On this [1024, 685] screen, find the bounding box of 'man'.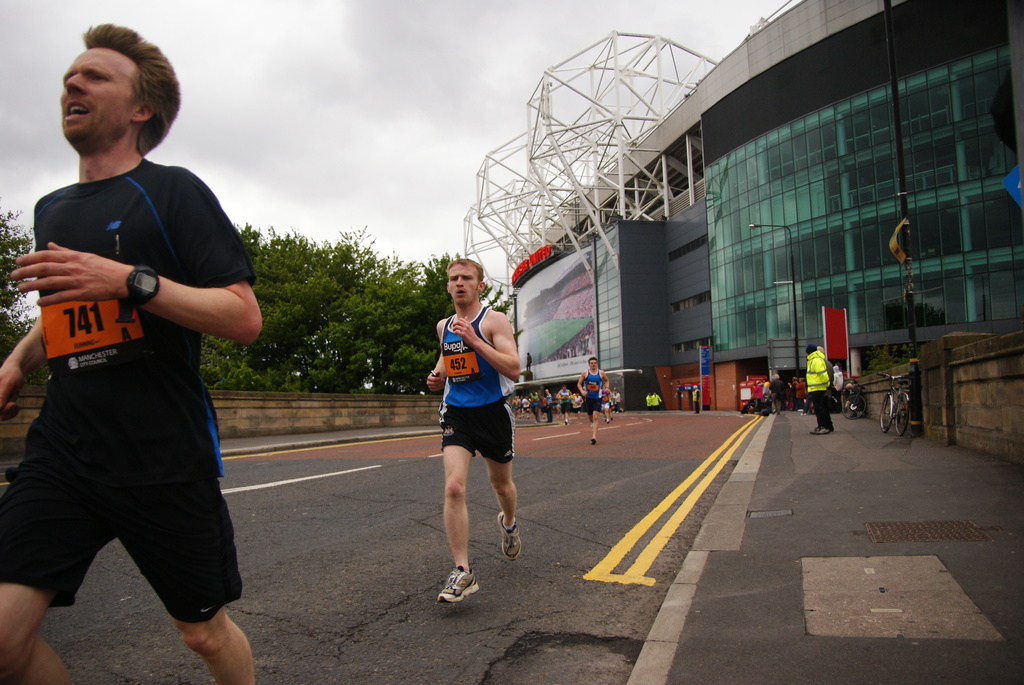
Bounding box: 804 342 833 434.
